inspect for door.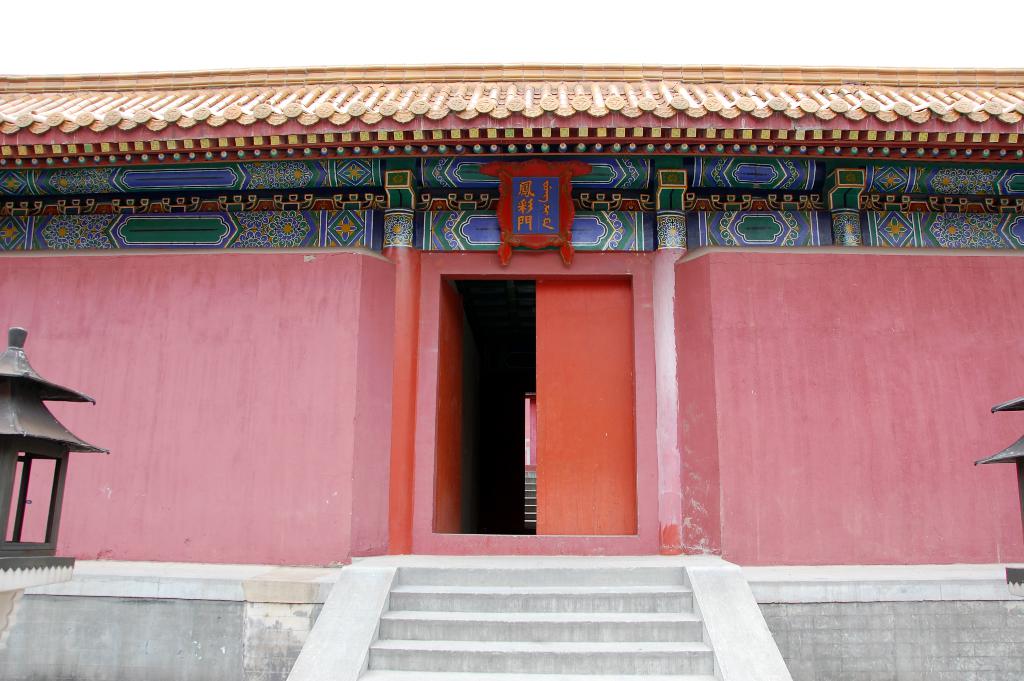
Inspection: box(476, 263, 638, 557).
